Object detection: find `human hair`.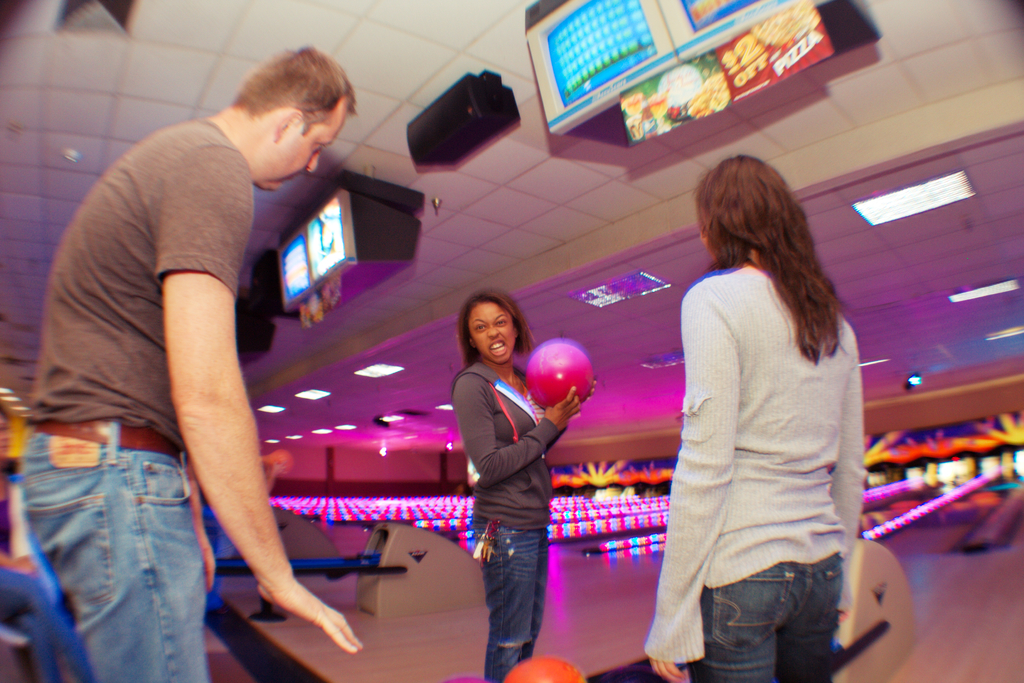
bbox(688, 152, 849, 373).
